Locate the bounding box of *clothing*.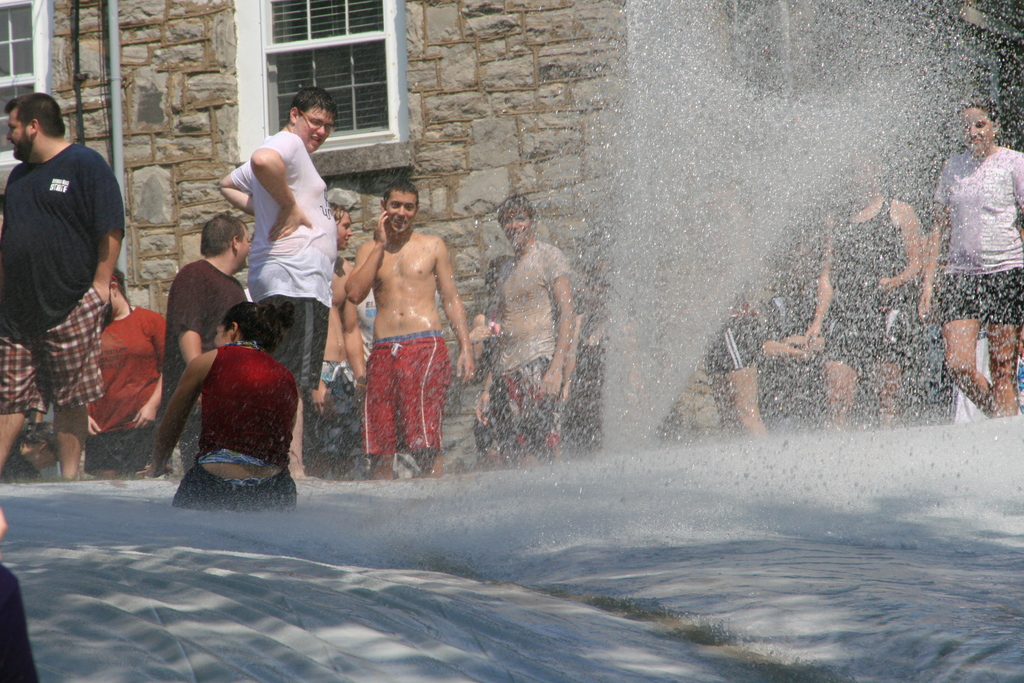
Bounding box: [696, 302, 780, 385].
